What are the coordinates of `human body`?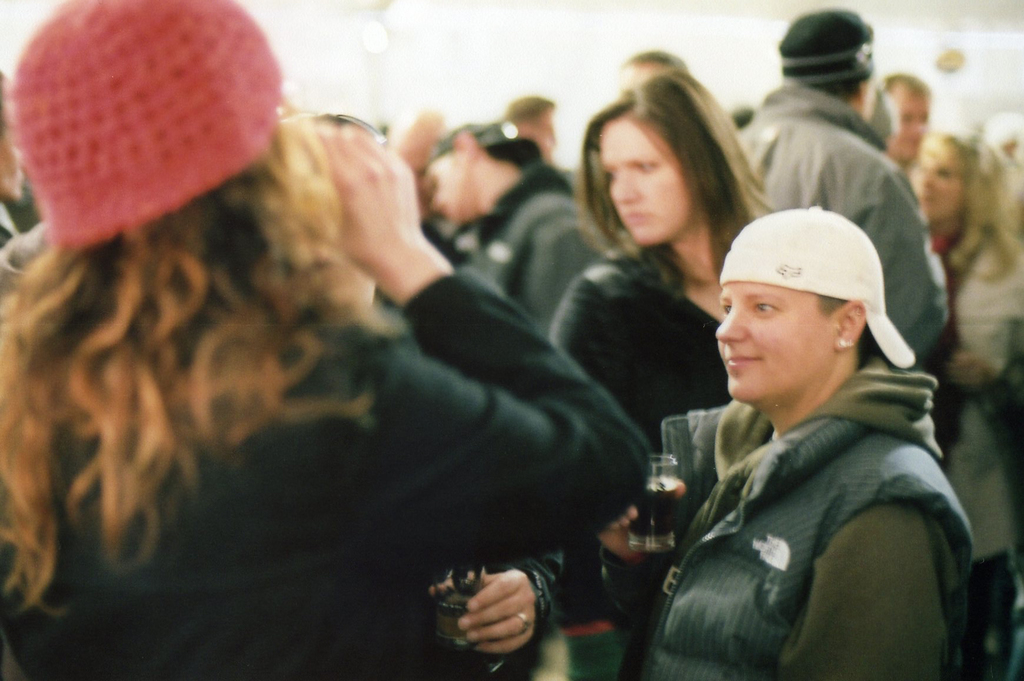
(x1=563, y1=241, x2=753, y2=467).
